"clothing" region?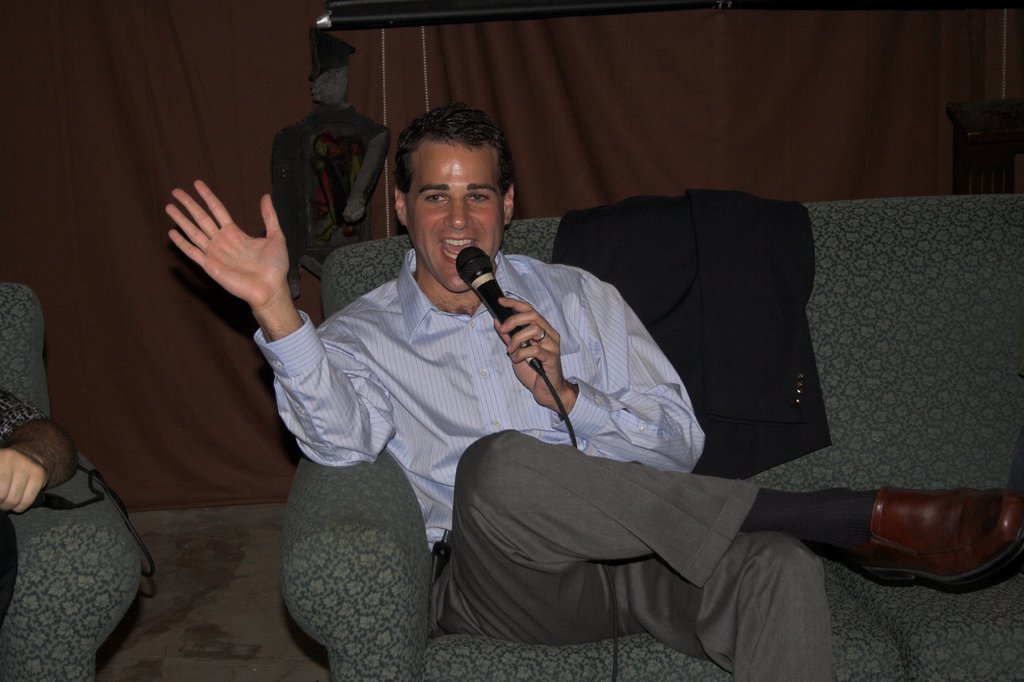
[244,137,844,648]
